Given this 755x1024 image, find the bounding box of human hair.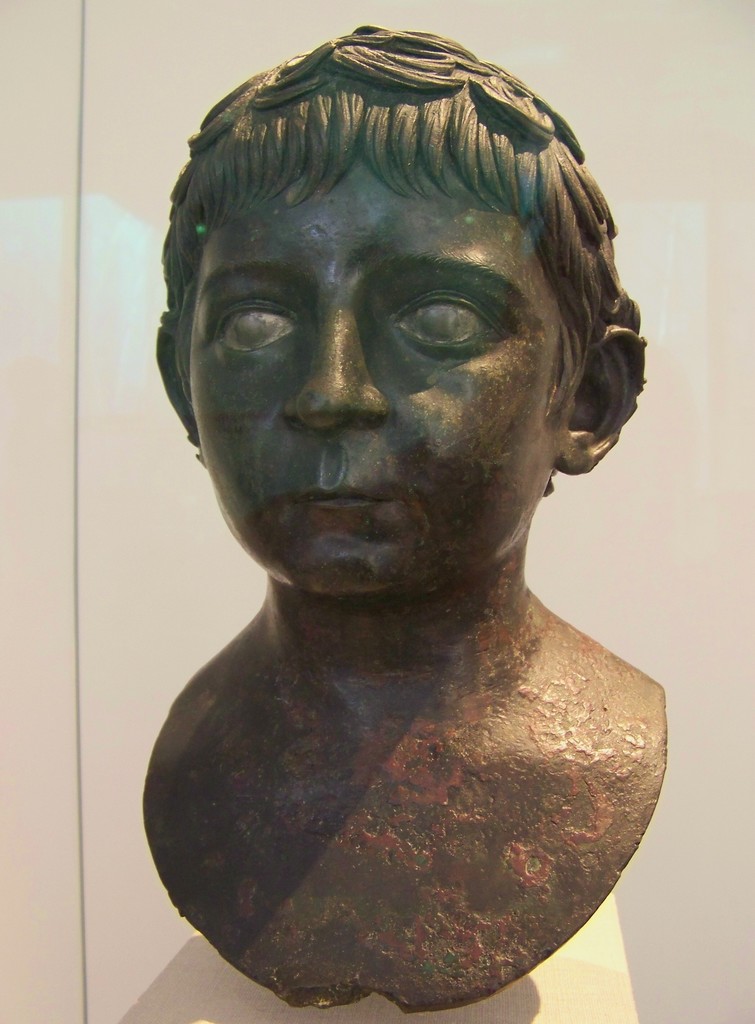
crop(166, 15, 616, 479).
